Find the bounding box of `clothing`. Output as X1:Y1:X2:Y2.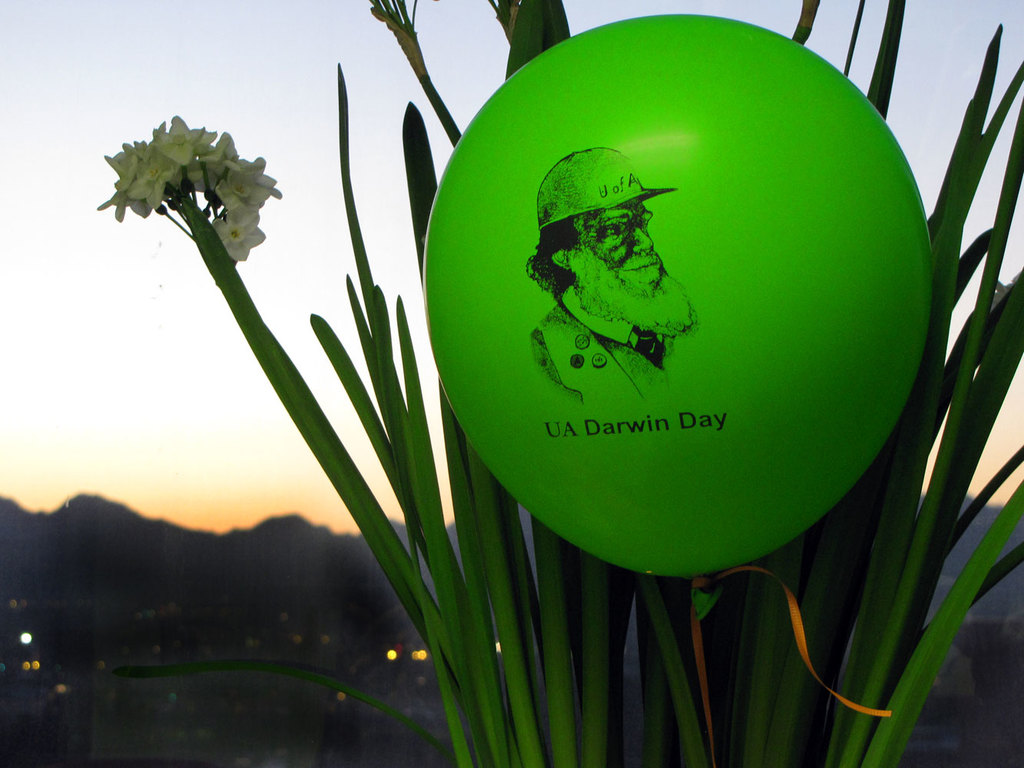
529:288:700:402.
